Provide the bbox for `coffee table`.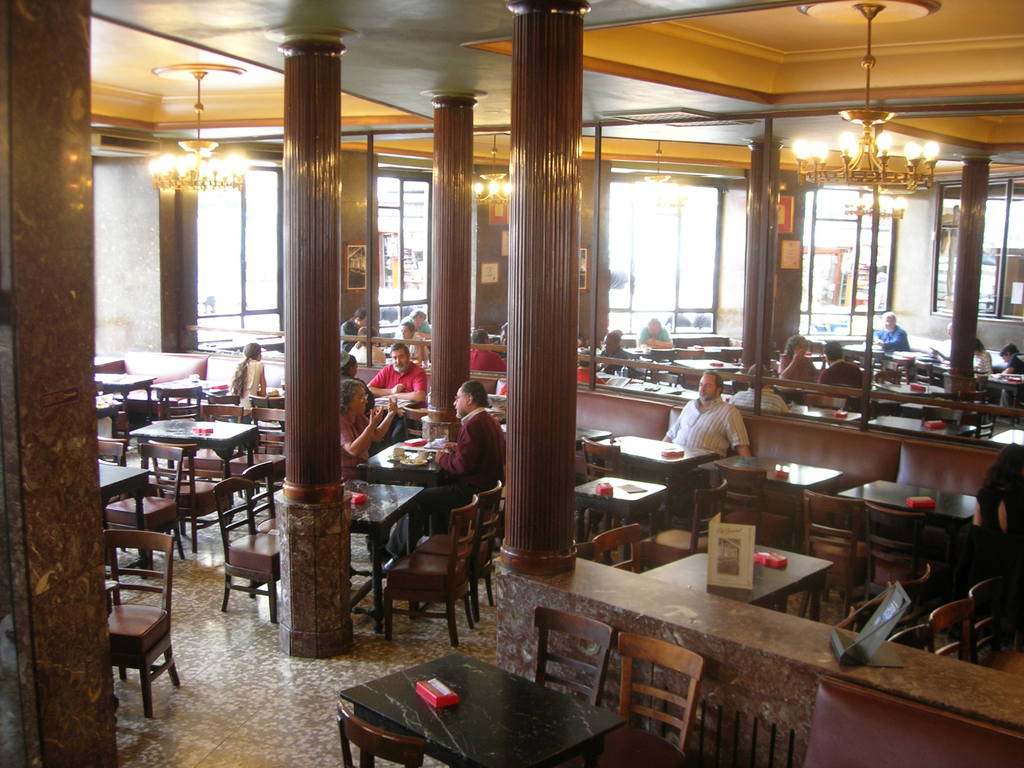
(134,414,267,493).
